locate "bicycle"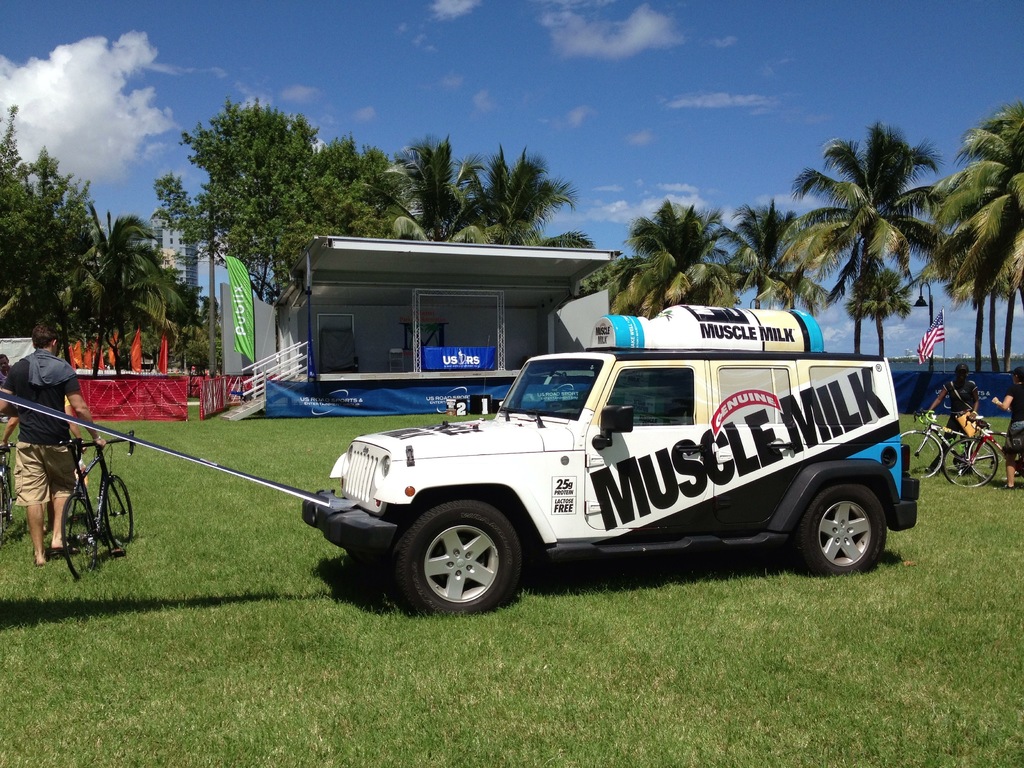
940, 410, 1023, 491
